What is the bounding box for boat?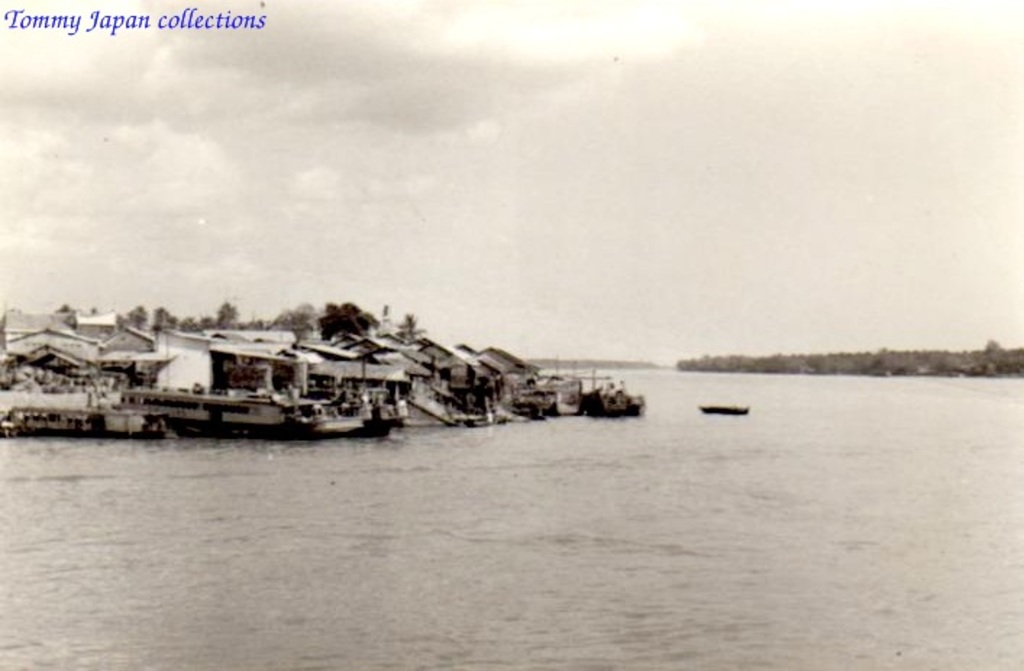
(579,374,660,412).
